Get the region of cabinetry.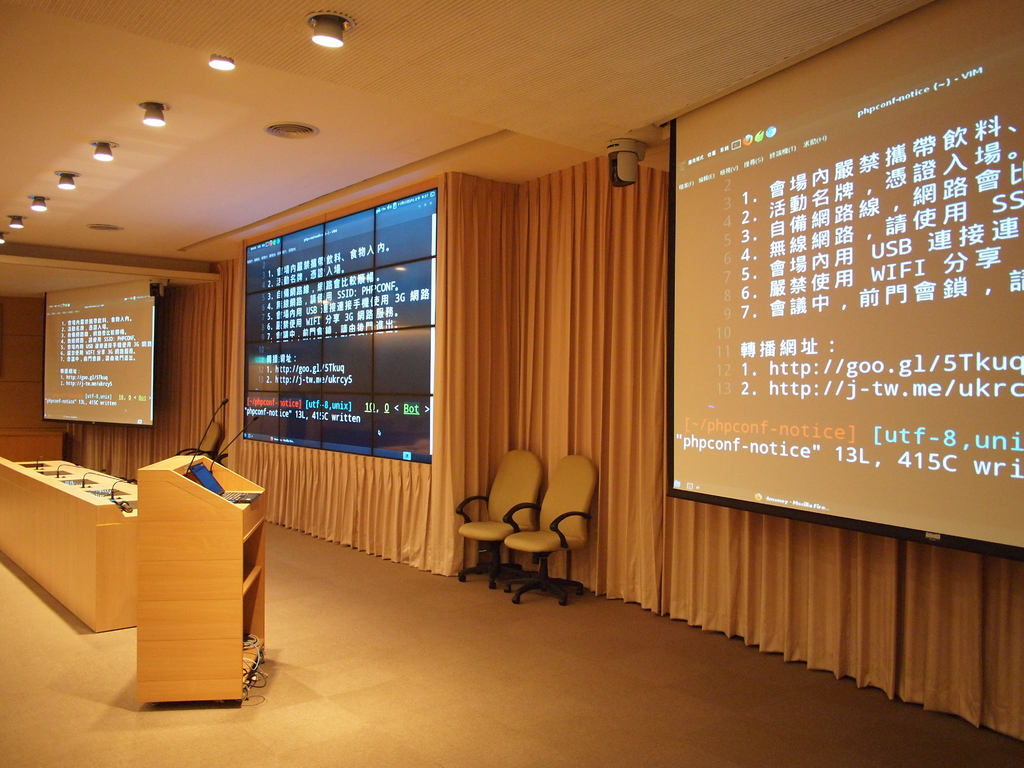
l=137, t=444, r=265, b=707.
